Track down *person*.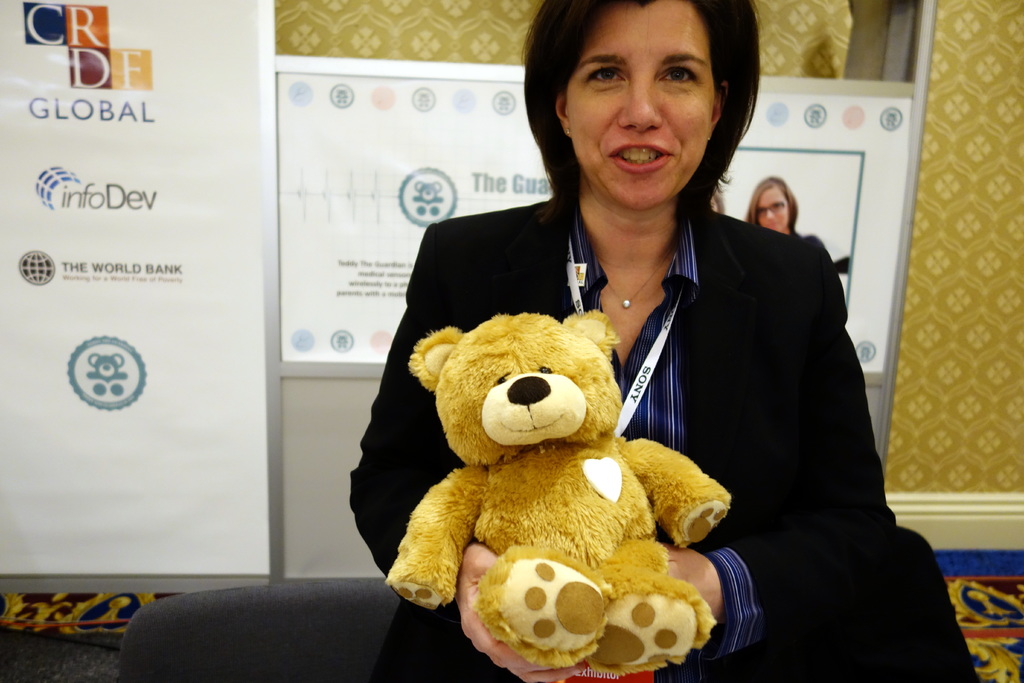
Tracked to rect(748, 174, 847, 318).
